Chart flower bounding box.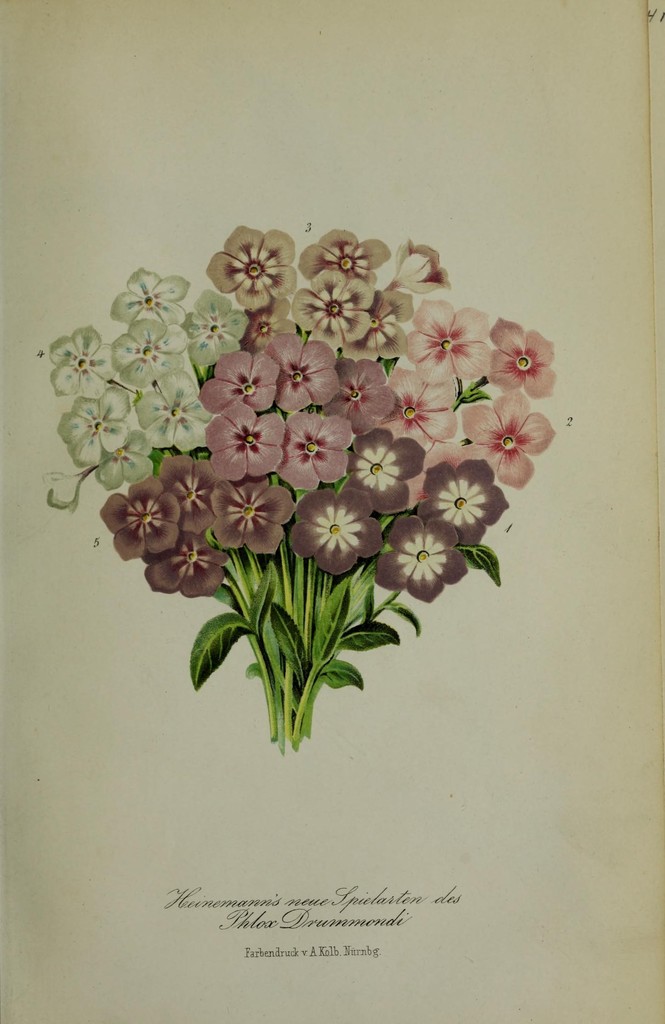
Charted: (212,218,300,299).
